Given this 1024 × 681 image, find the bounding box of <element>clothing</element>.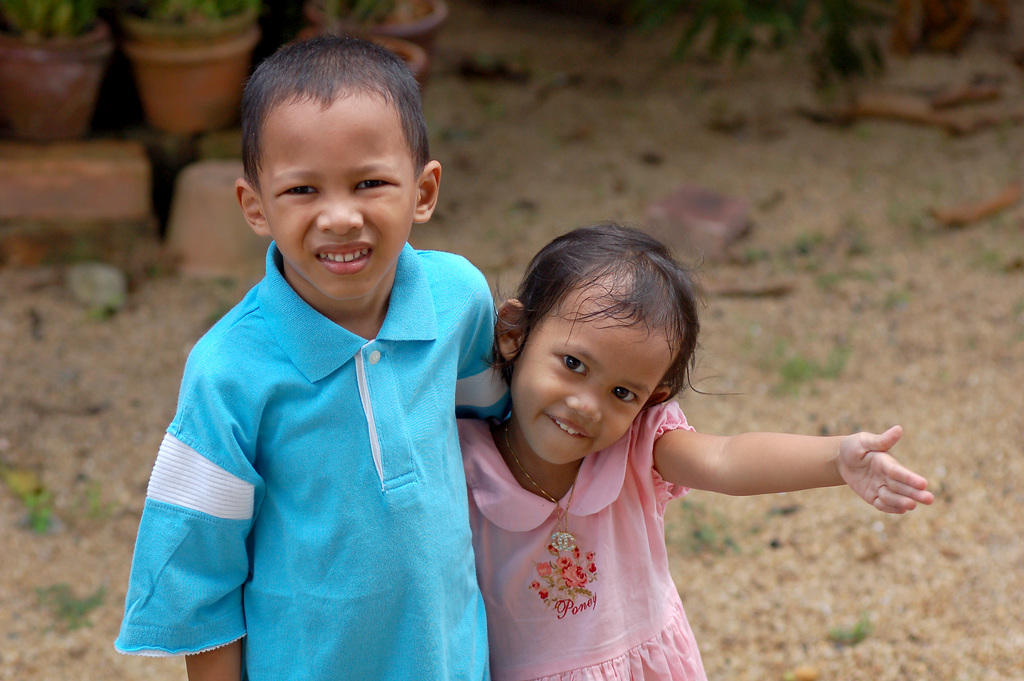
[left=455, top=400, right=707, bottom=680].
